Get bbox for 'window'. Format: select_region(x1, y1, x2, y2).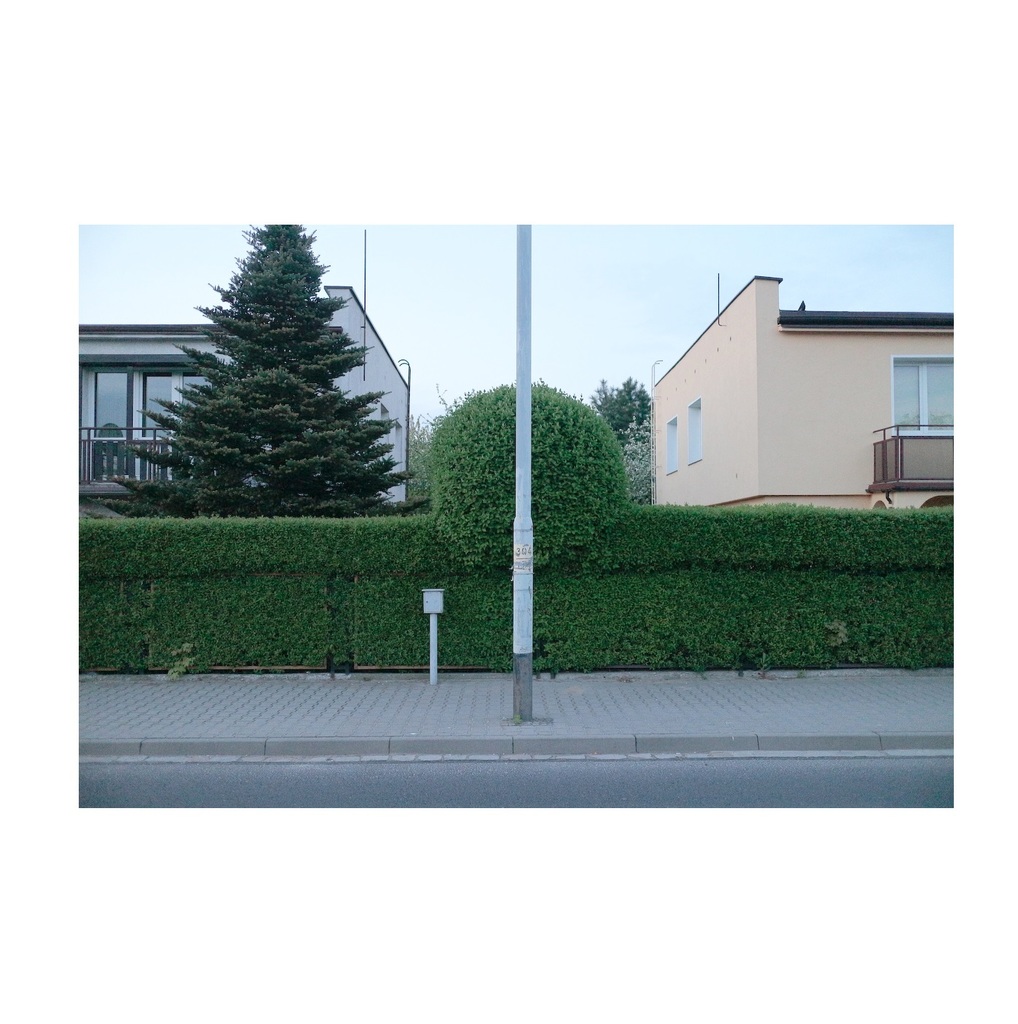
select_region(666, 419, 680, 468).
